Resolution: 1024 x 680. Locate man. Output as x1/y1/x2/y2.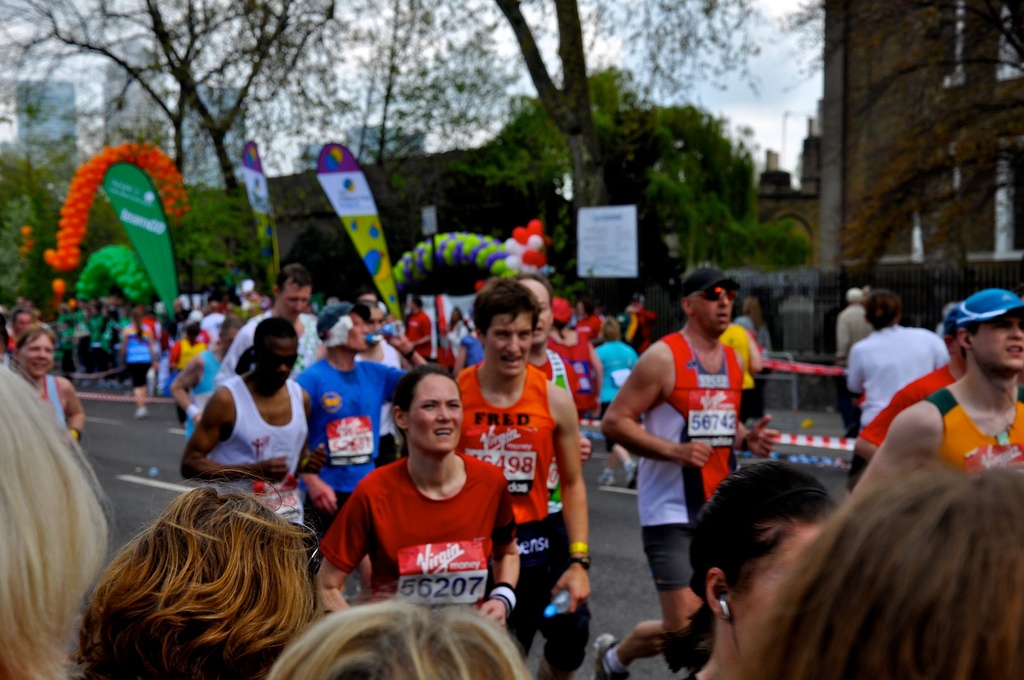
849/287/1023/514.
